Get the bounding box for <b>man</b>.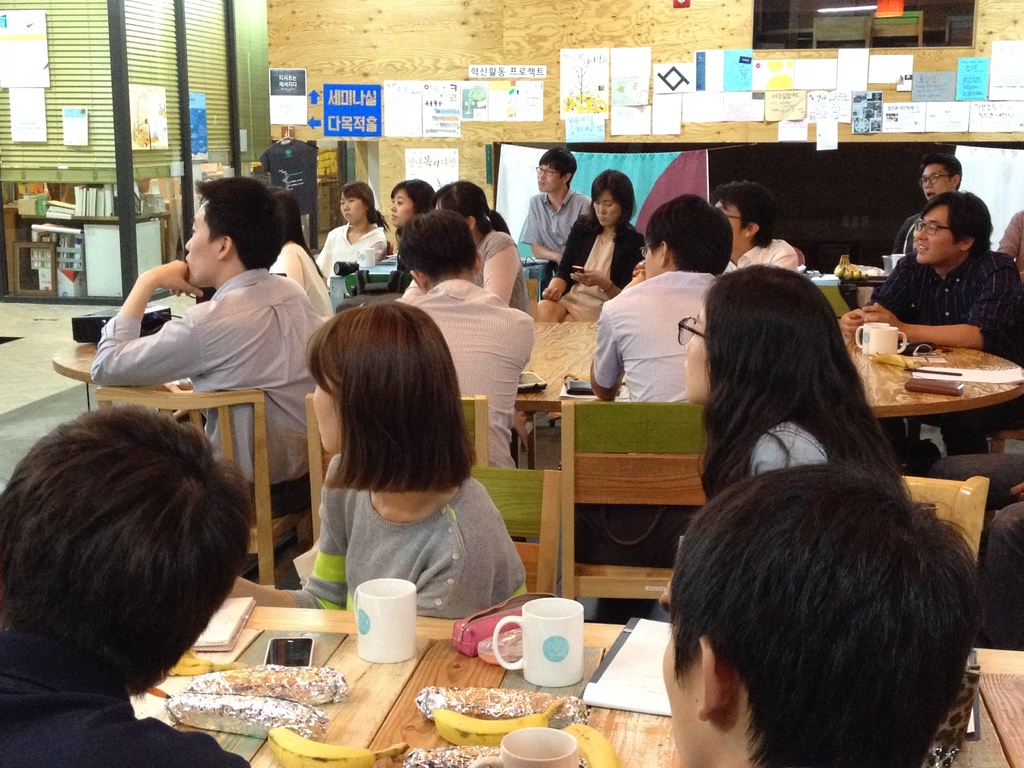
x1=512 y1=138 x2=591 y2=279.
